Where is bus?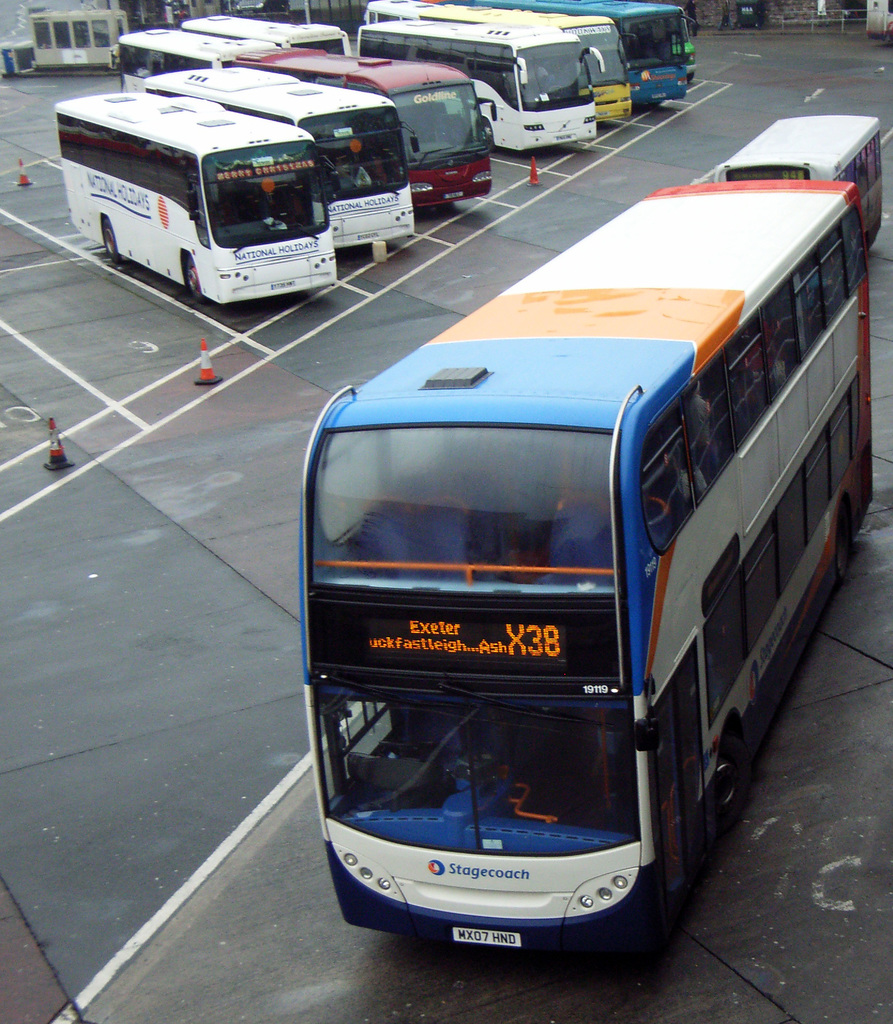
{"x1": 227, "y1": 42, "x2": 498, "y2": 202}.
